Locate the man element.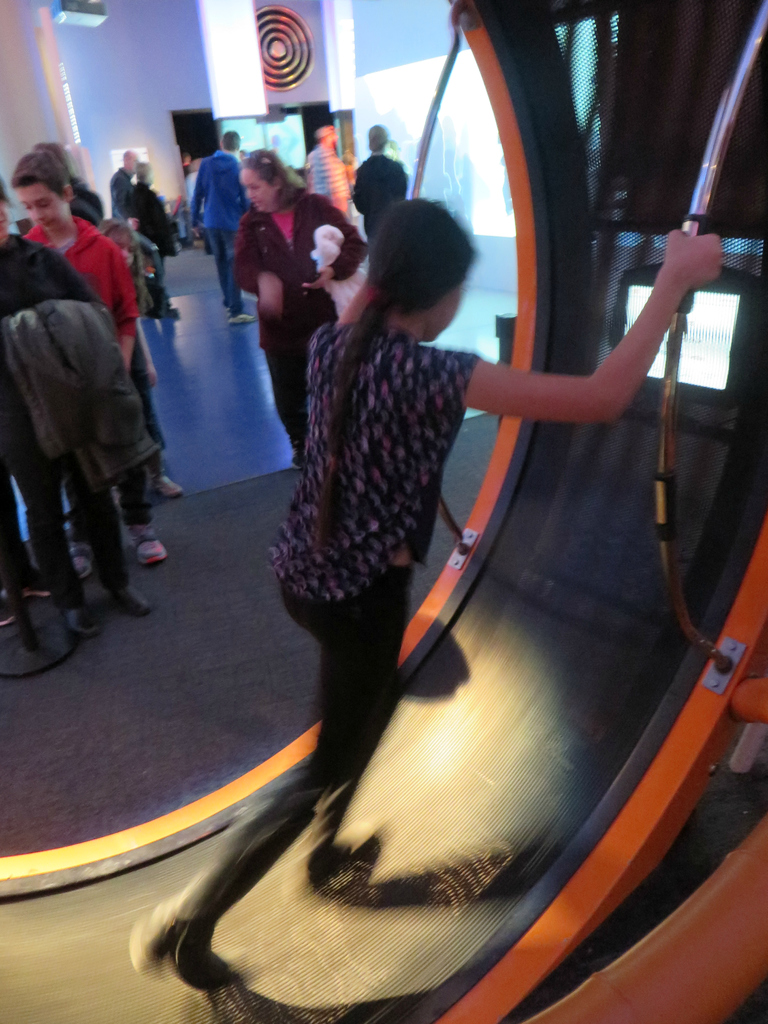
Element bbox: crop(129, 155, 179, 323).
